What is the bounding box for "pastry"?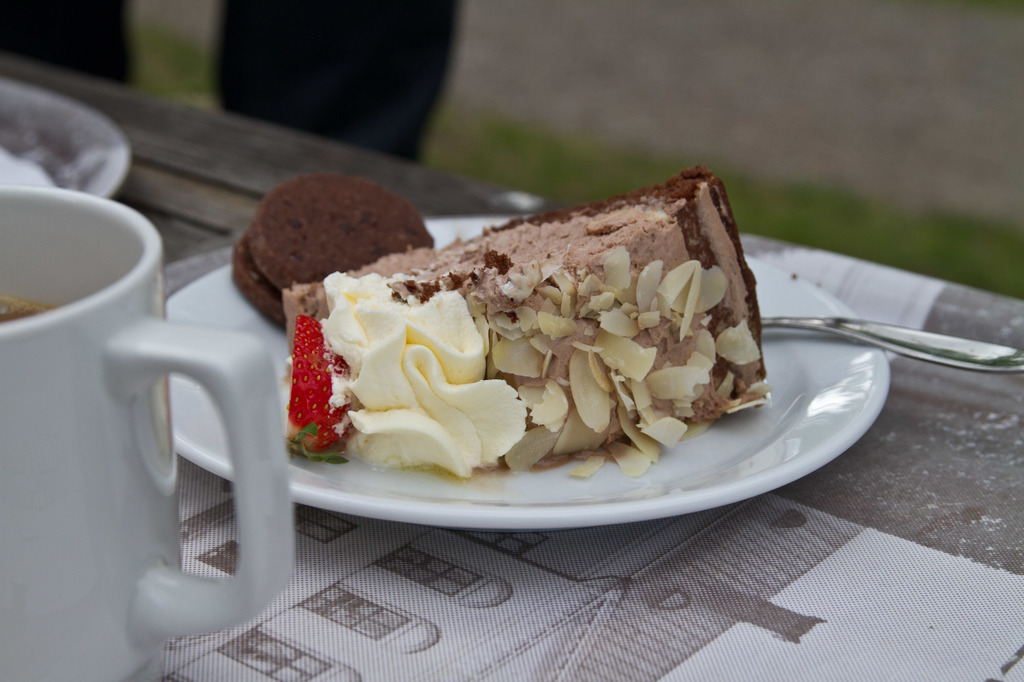
261,168,792,514.
